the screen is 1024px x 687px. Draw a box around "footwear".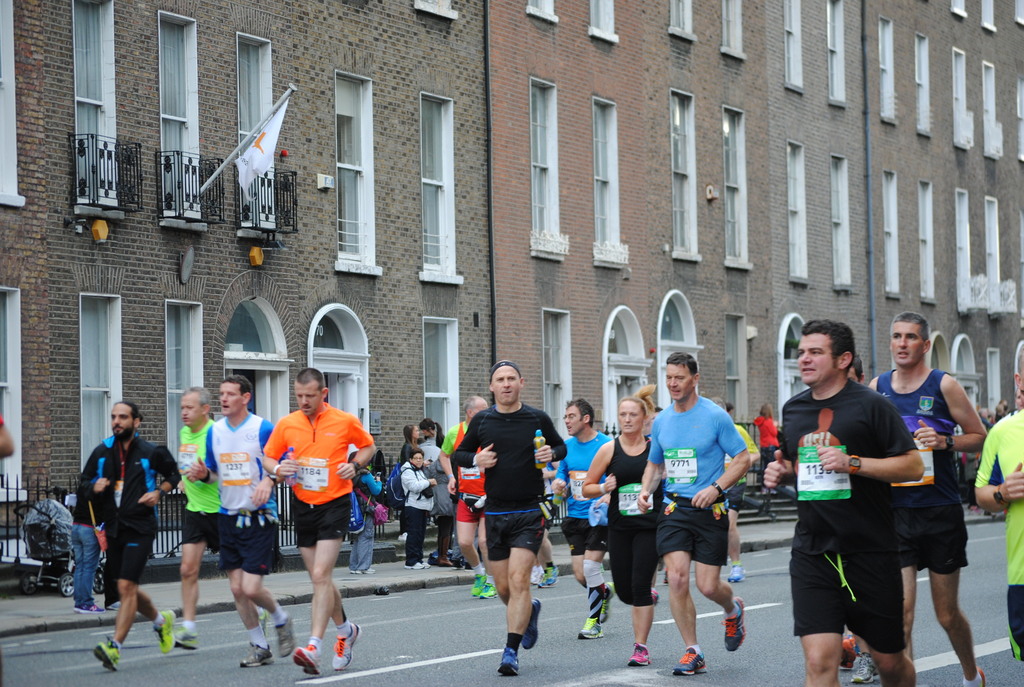
105 597 125 612.
